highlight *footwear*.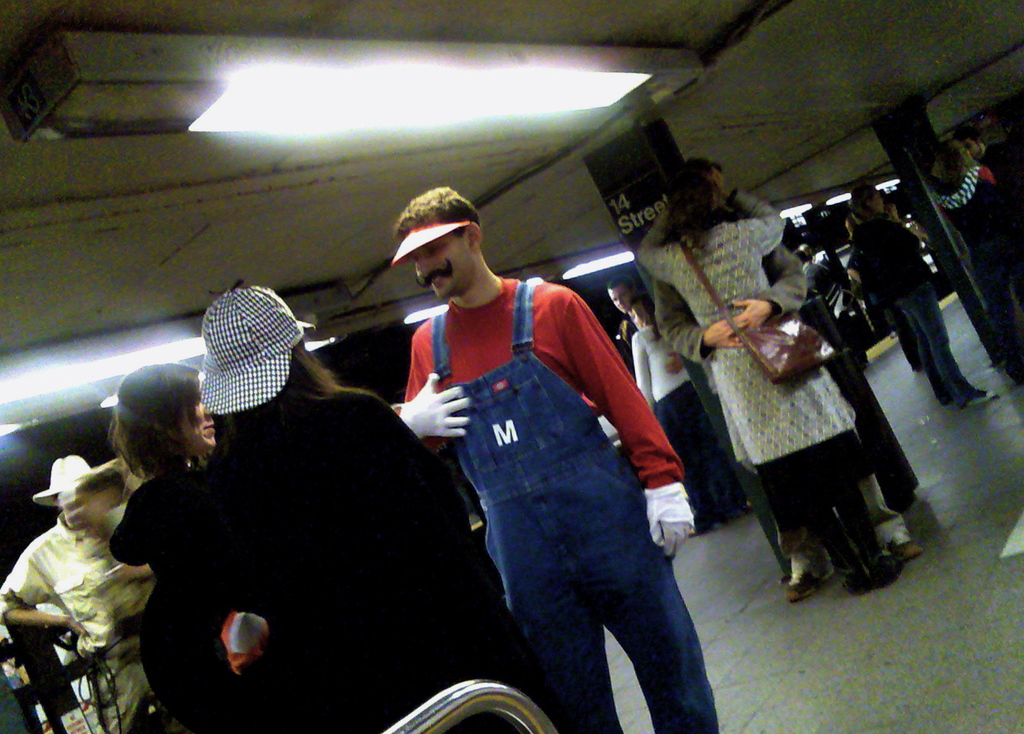
Highlighted region: locate(964, 388, 996, 409).
